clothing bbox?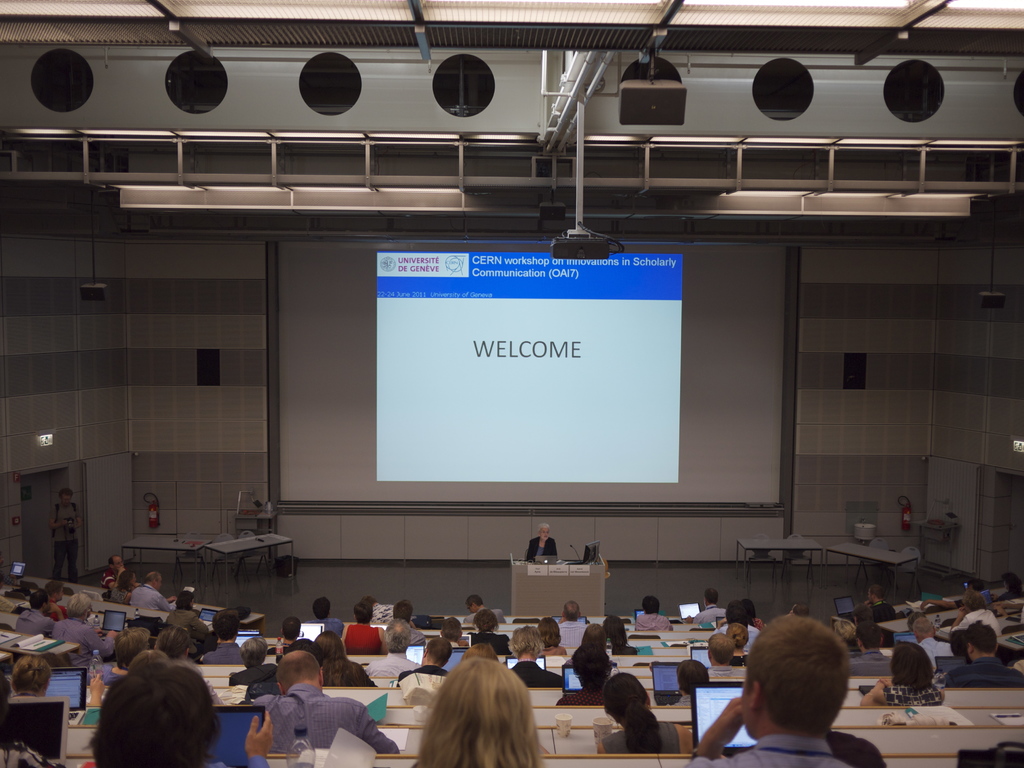
<bbox>685, 732, 855, 767</bbox>
